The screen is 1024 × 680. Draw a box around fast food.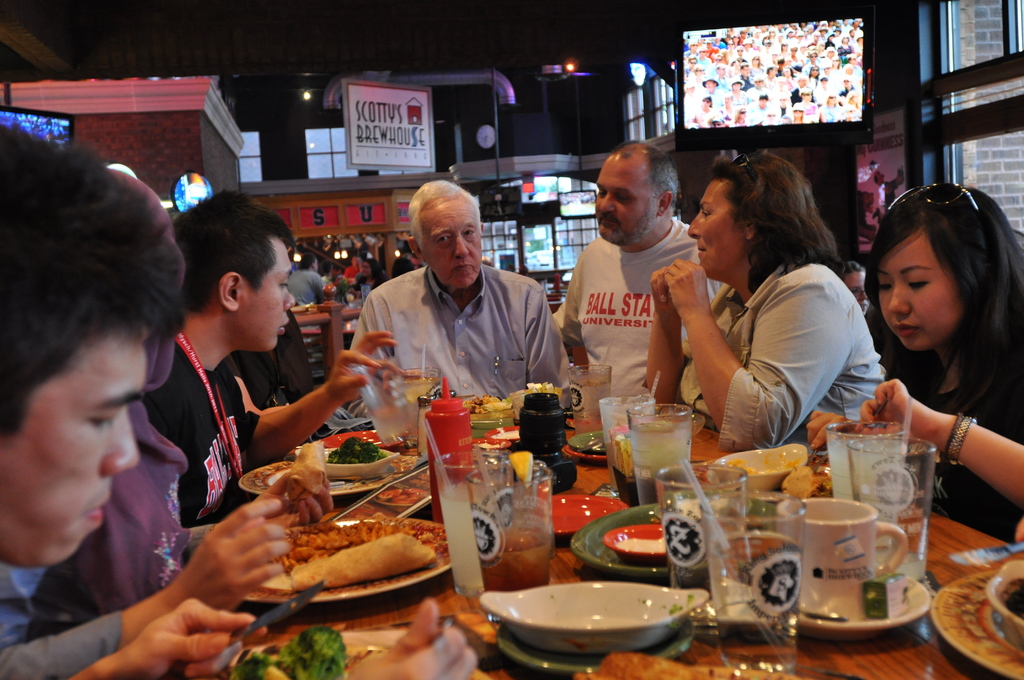
crop(463, 390, 499, 420).
